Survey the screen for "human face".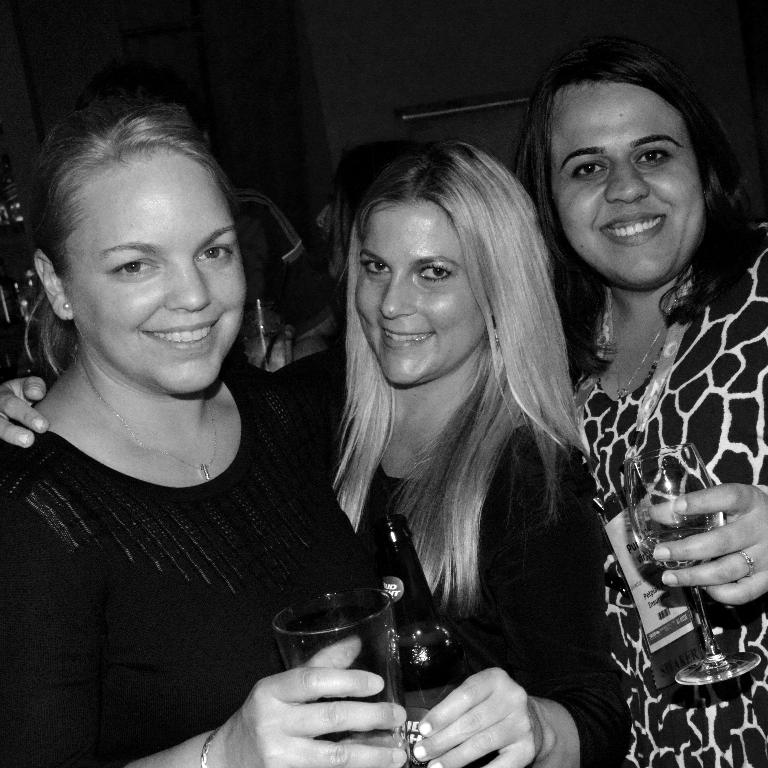
Survey found: select_region(61, 148, 249, 393).
